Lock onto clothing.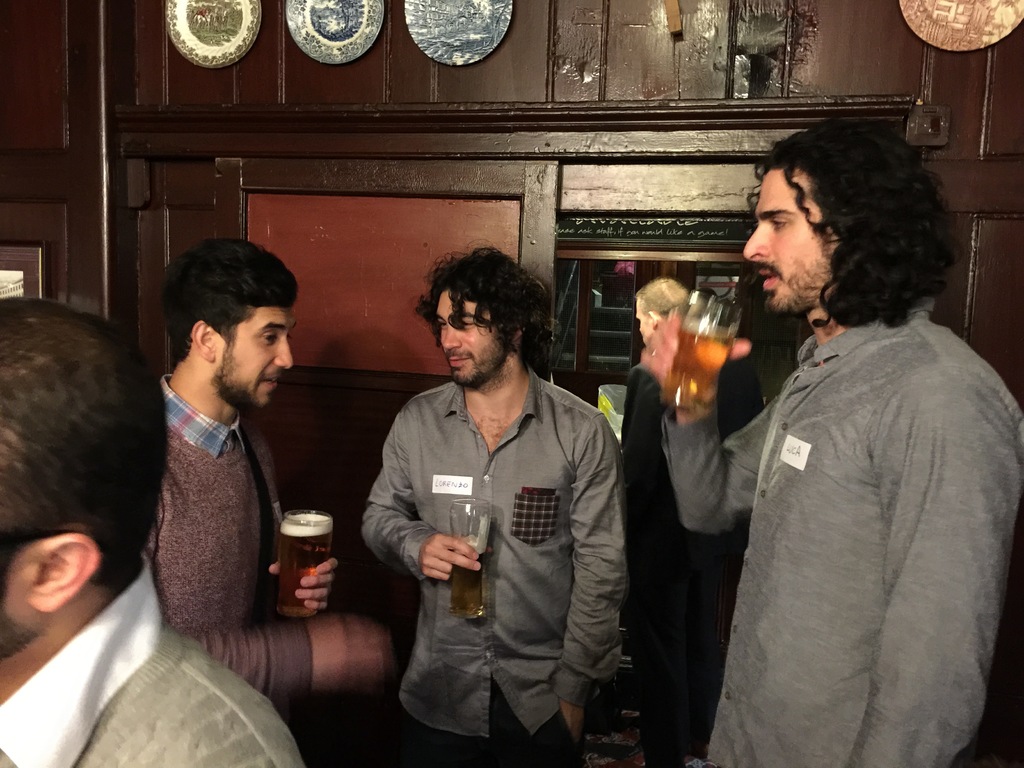
Locked: 653/310/1023/761.
